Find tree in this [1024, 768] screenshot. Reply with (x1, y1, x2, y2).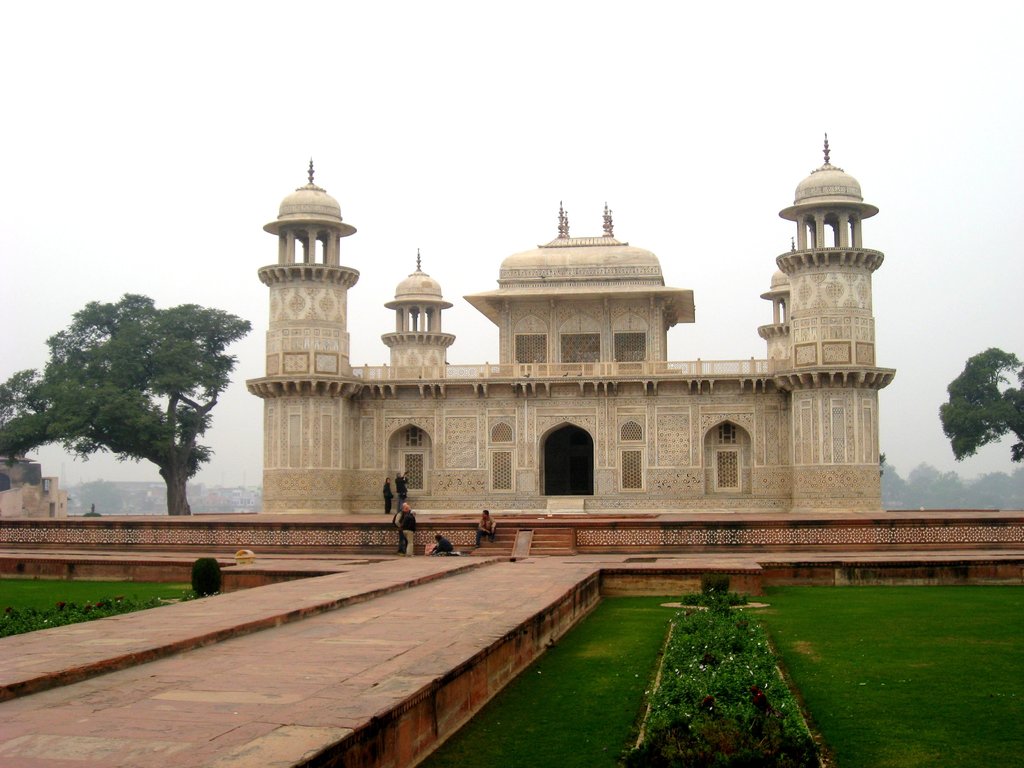
(0, 289, 254, 520).
